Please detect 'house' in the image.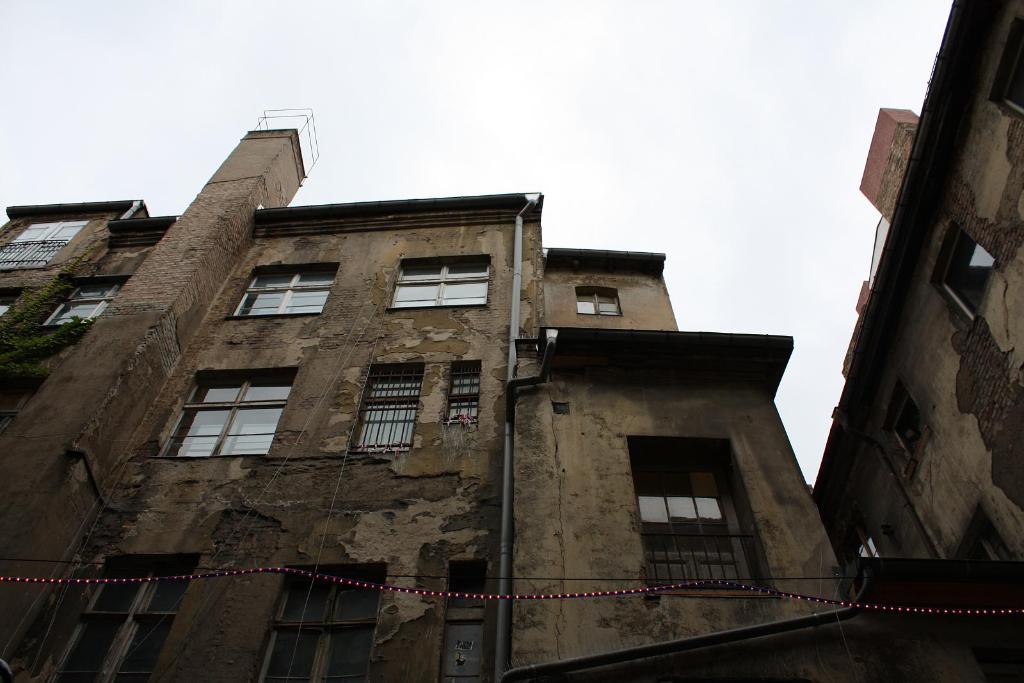
54 103 863 641.
